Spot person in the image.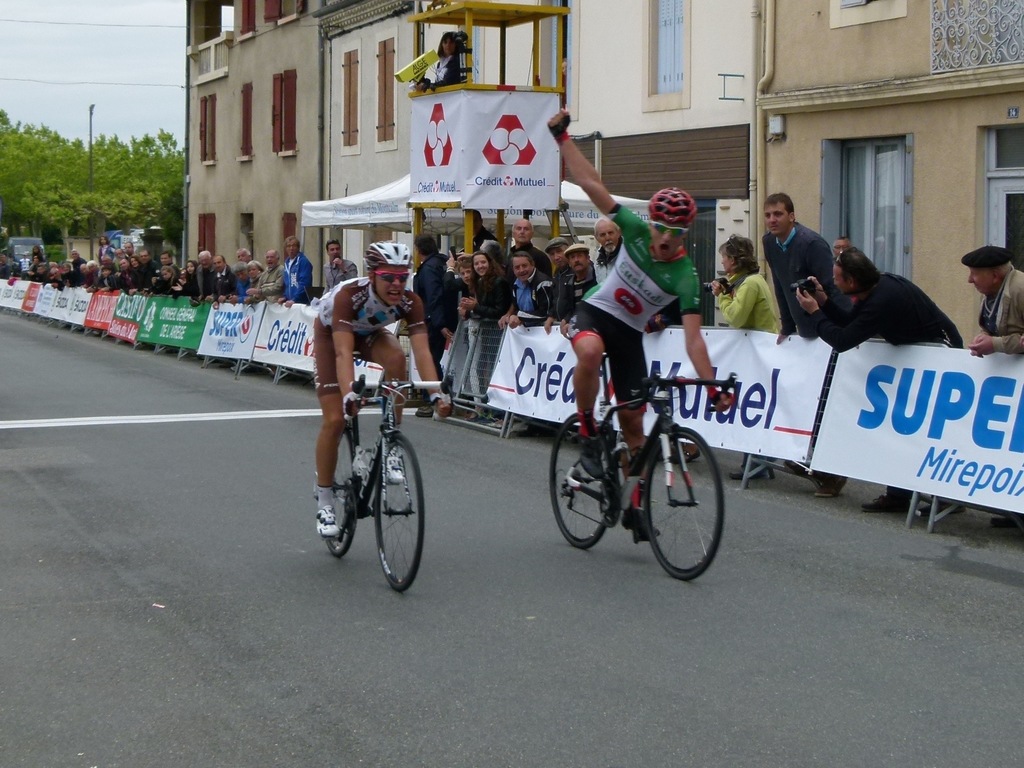
person found at select_region(312, 242, 453, 534).
